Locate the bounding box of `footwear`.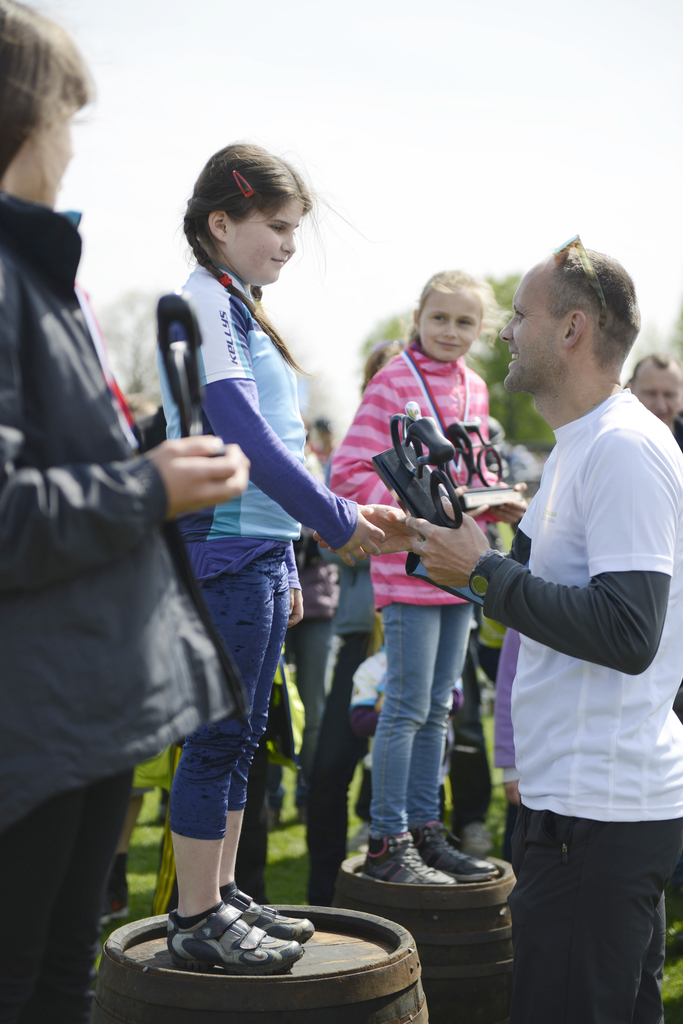
Bounding box: box=[97, 877, 130, 925].
